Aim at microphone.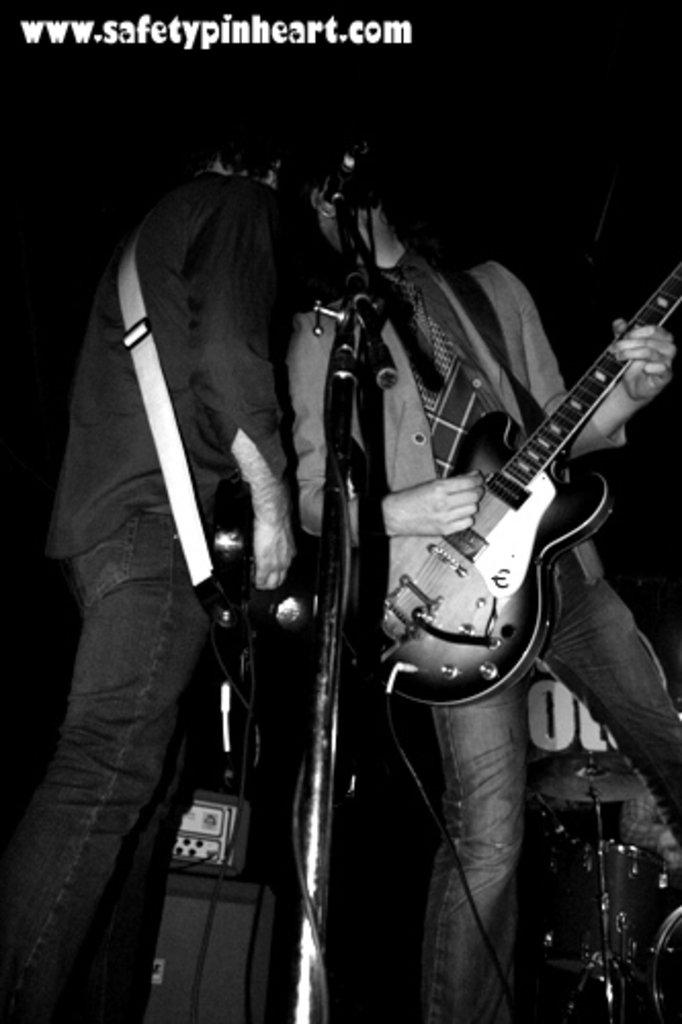
Aimed at region(348, 264, 395, 391).
